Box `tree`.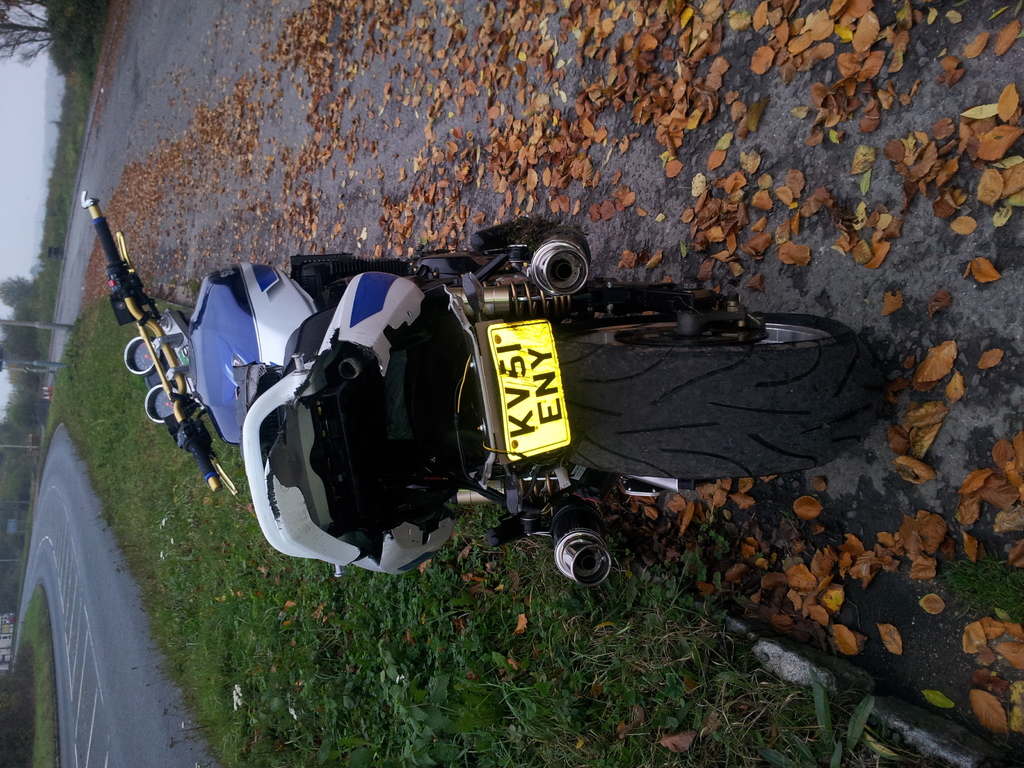
locate(0, 0, 56, 66).
